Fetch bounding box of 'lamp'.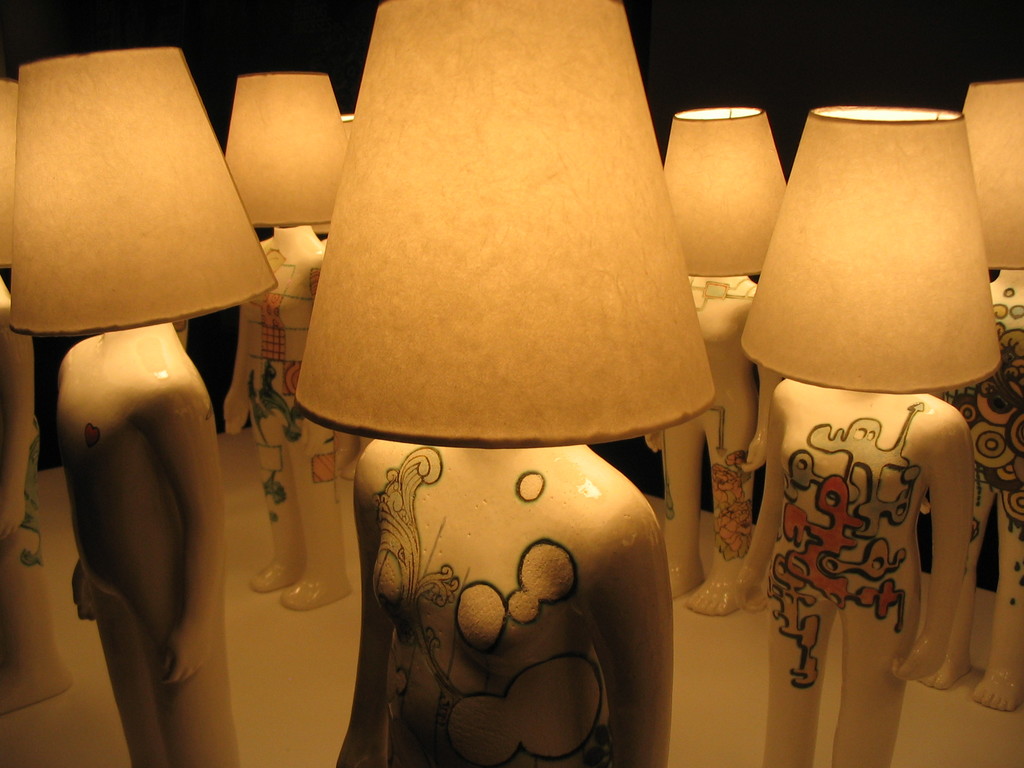
Bbox: [x1=741, y1=108, x2=1005, y2=393].
